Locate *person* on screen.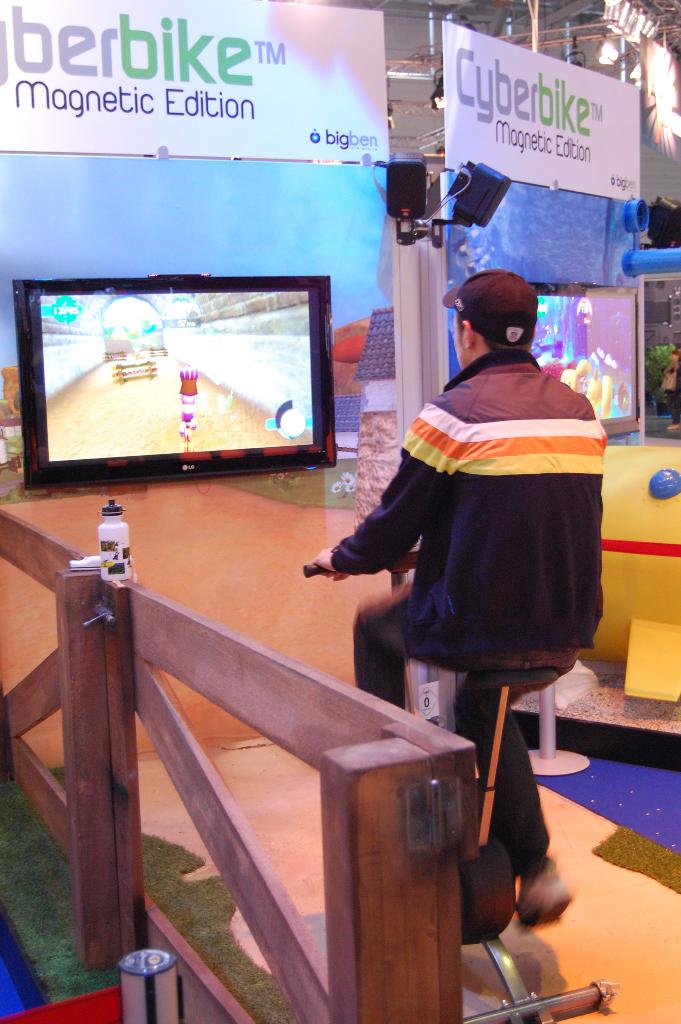
On screen at [662, 346, 680, 429].
